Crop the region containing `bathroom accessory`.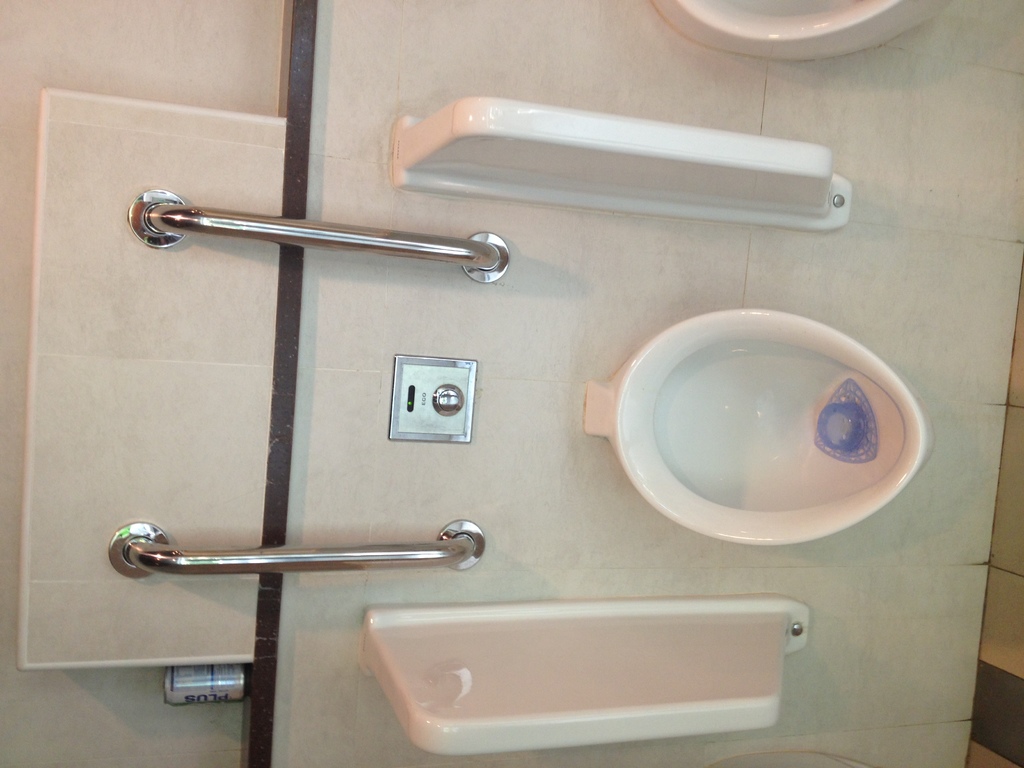
Crop region: region(125, 188, 510, 284).
